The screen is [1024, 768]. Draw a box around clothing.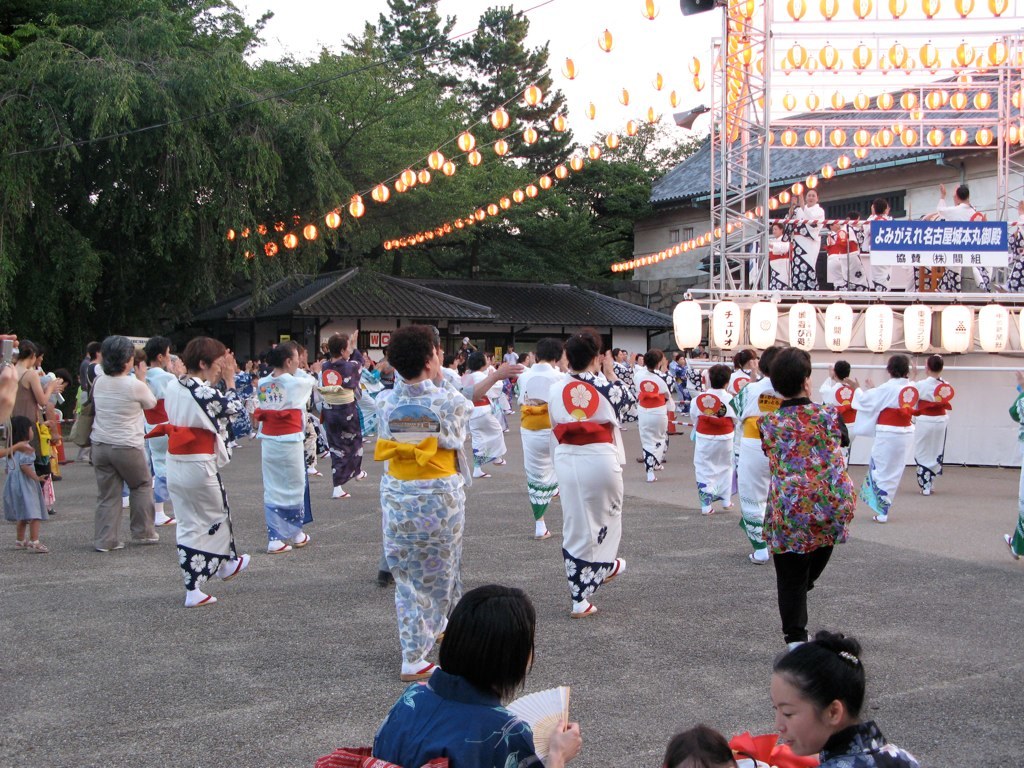
box(517, 364, 559, 519).
